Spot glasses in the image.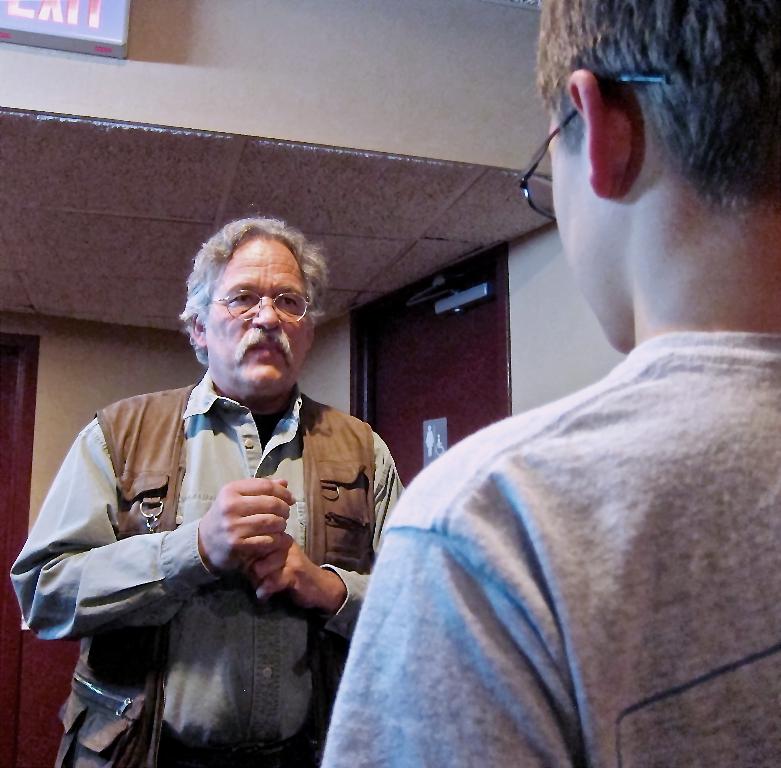
glasses found at rect(512, 70, 666, 220).
